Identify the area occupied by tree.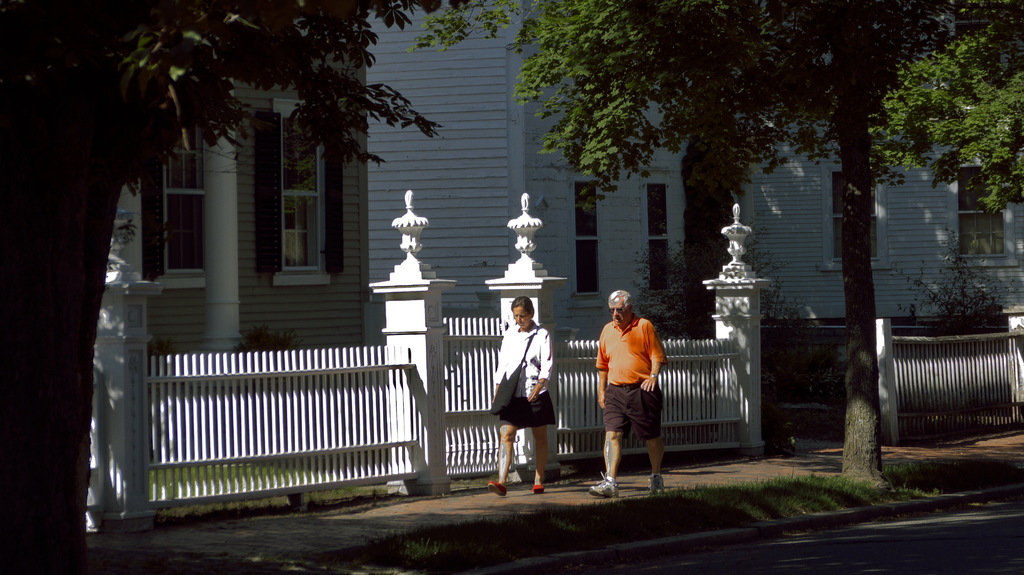
Area: [514,0,1023,476].
